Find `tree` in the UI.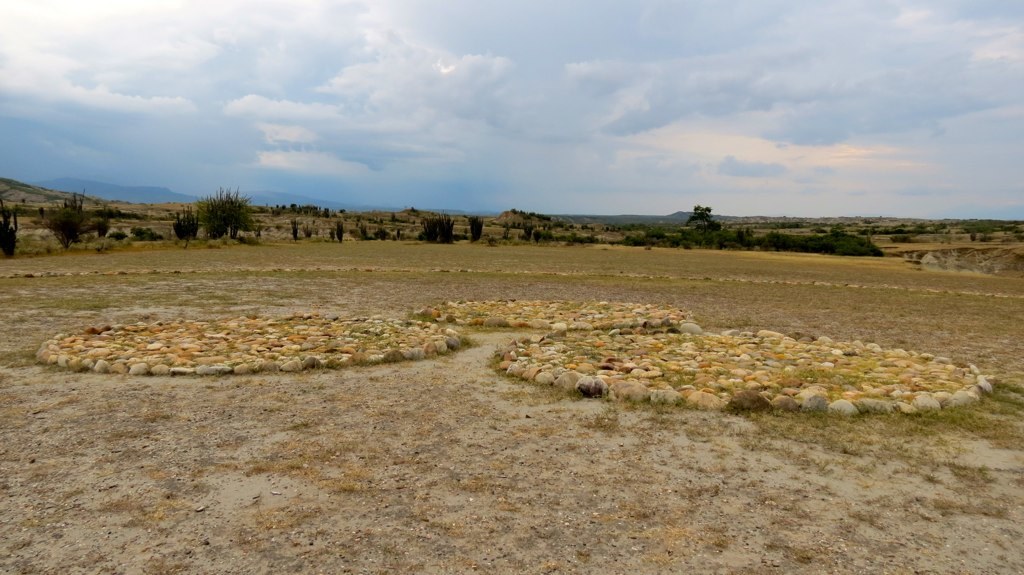
UI element at [686,213,710,229].
